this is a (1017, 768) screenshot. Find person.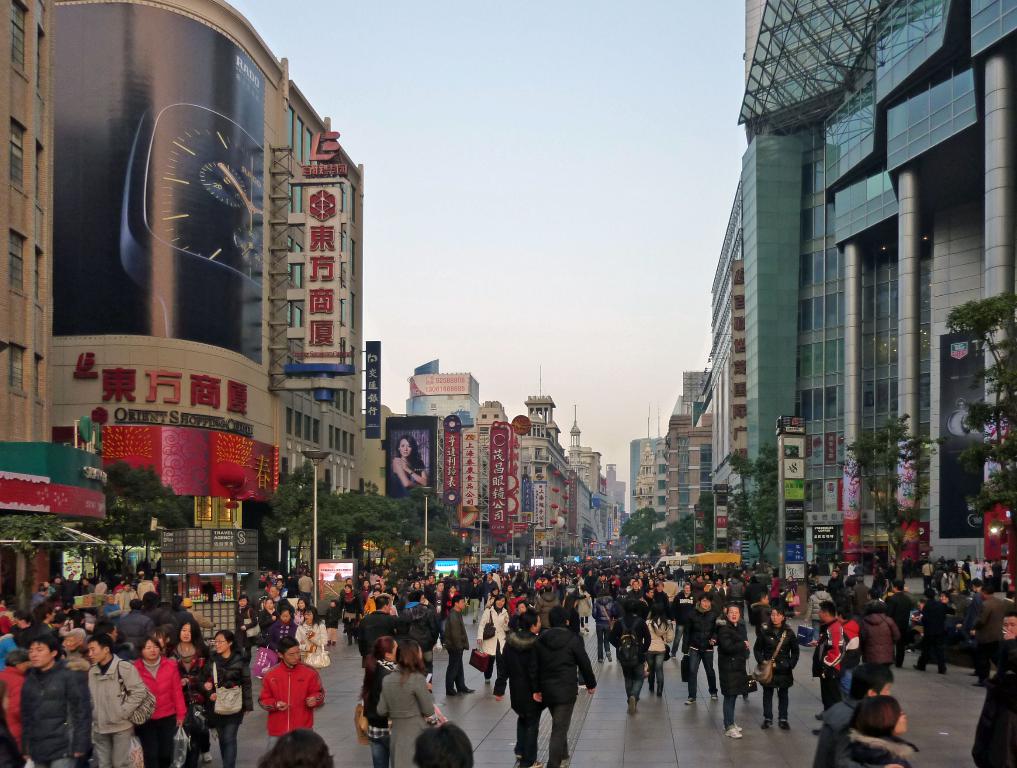
Bounding box: 880:580:922:646.
